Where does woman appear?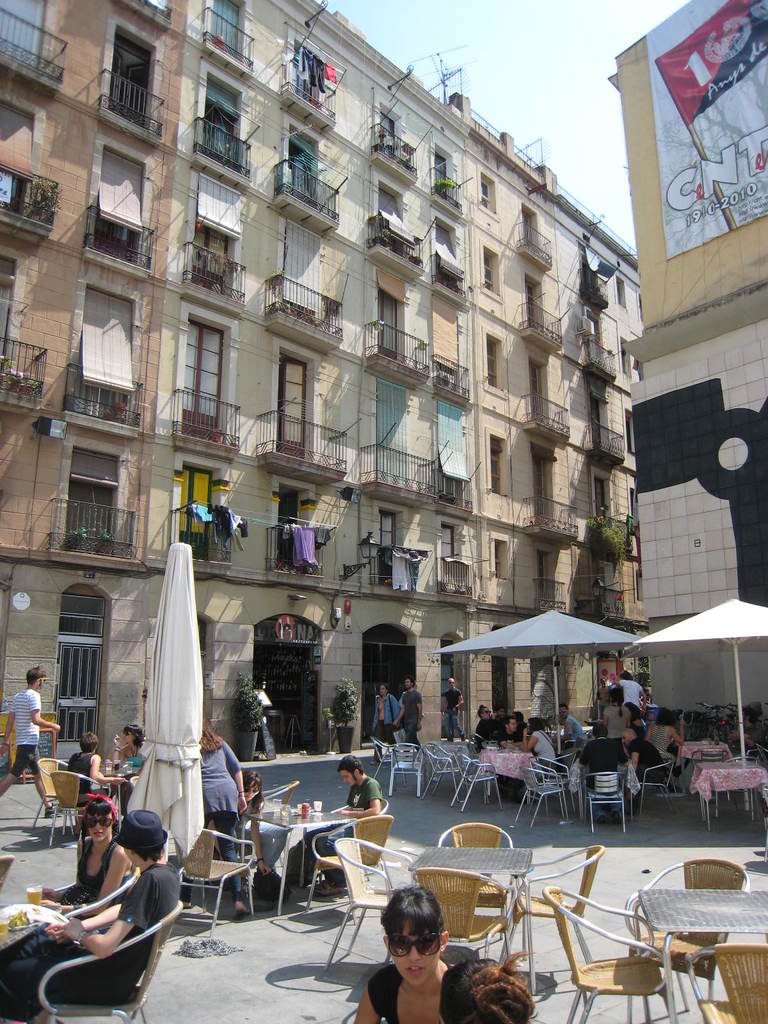
Appears at (left=348, top=874, right=468, bottom=1023).
